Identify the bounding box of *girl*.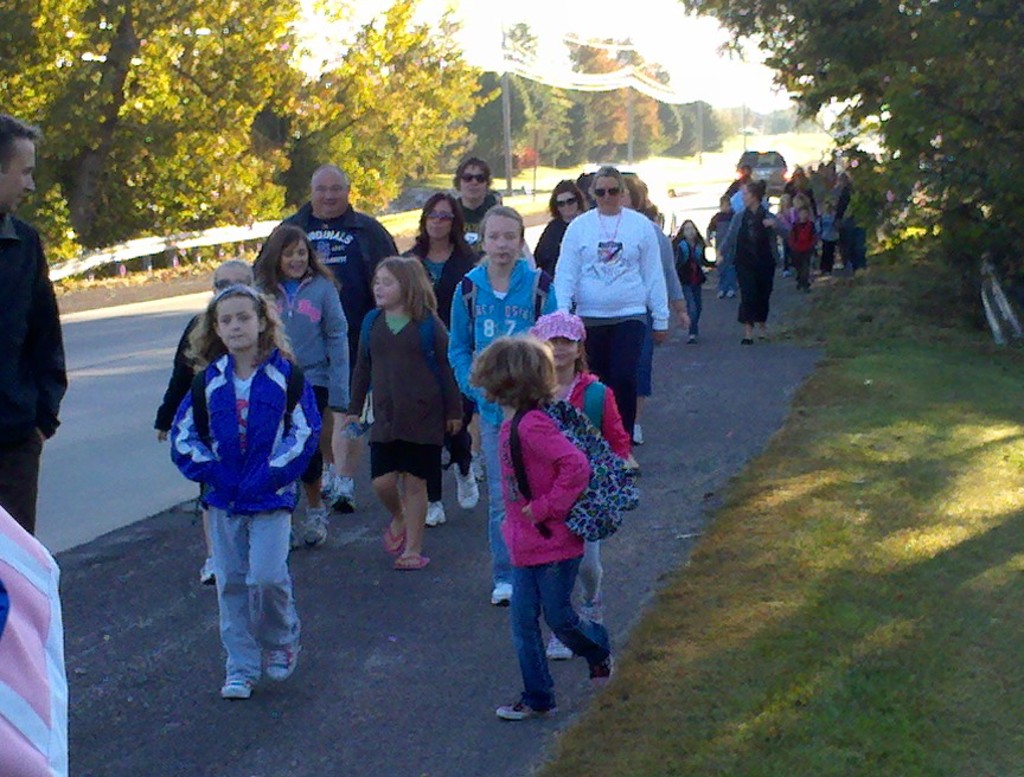
[x1=671, y1=219, x2=721, y2=343].
